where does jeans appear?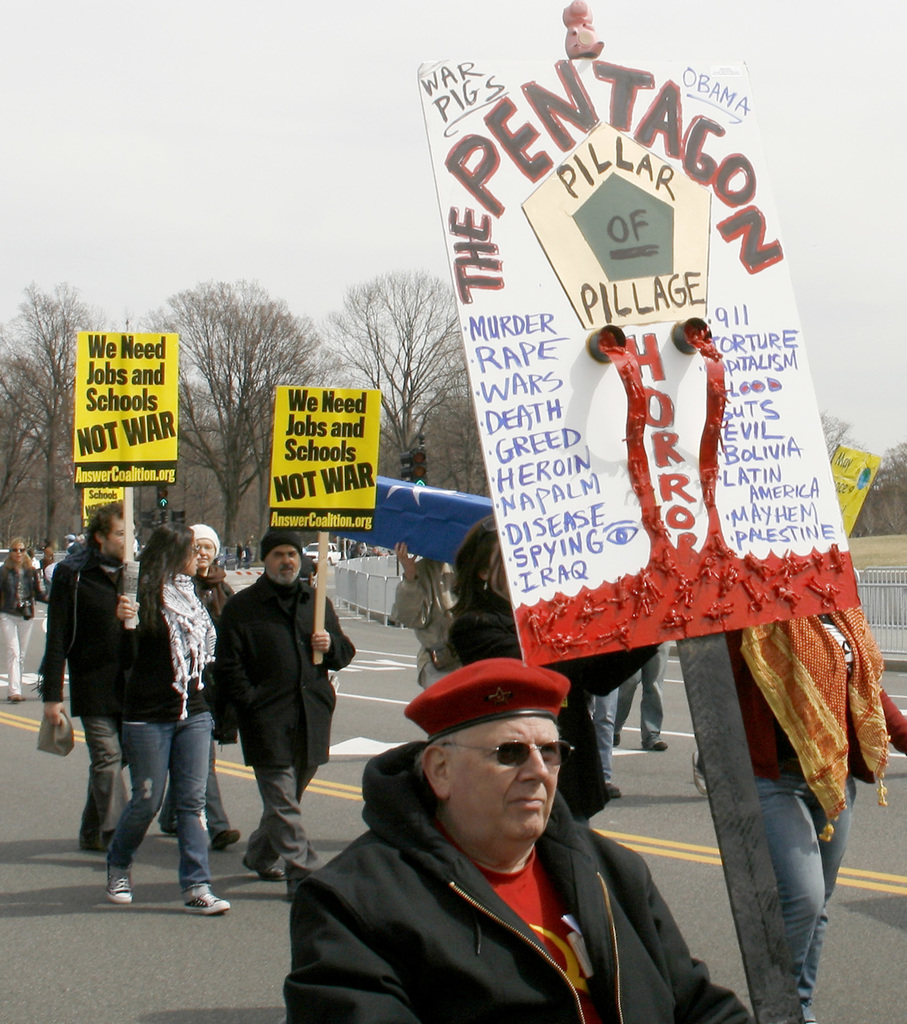
Appears at box=[84, 703, 215, 891].
